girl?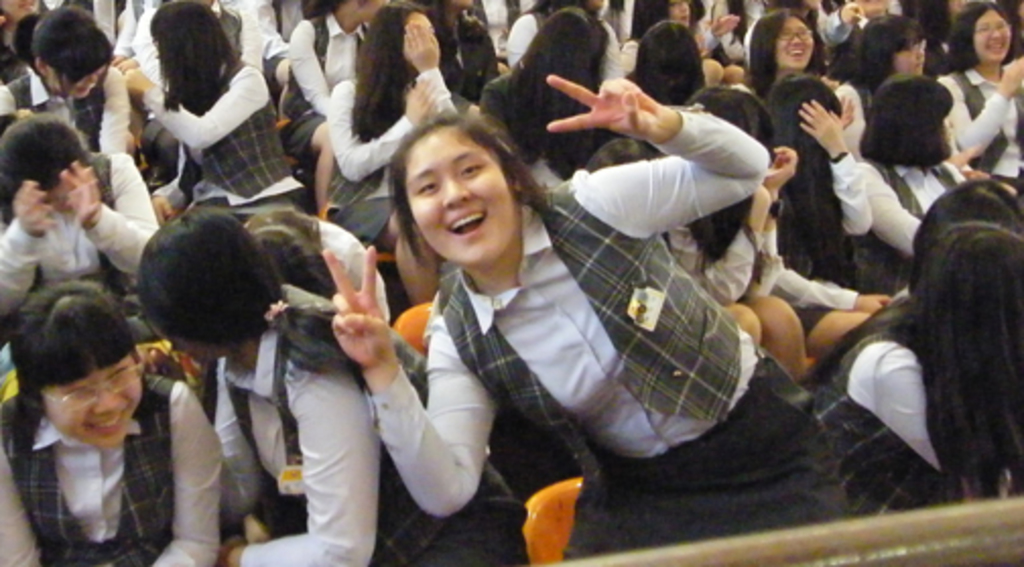
746,4,868,148
